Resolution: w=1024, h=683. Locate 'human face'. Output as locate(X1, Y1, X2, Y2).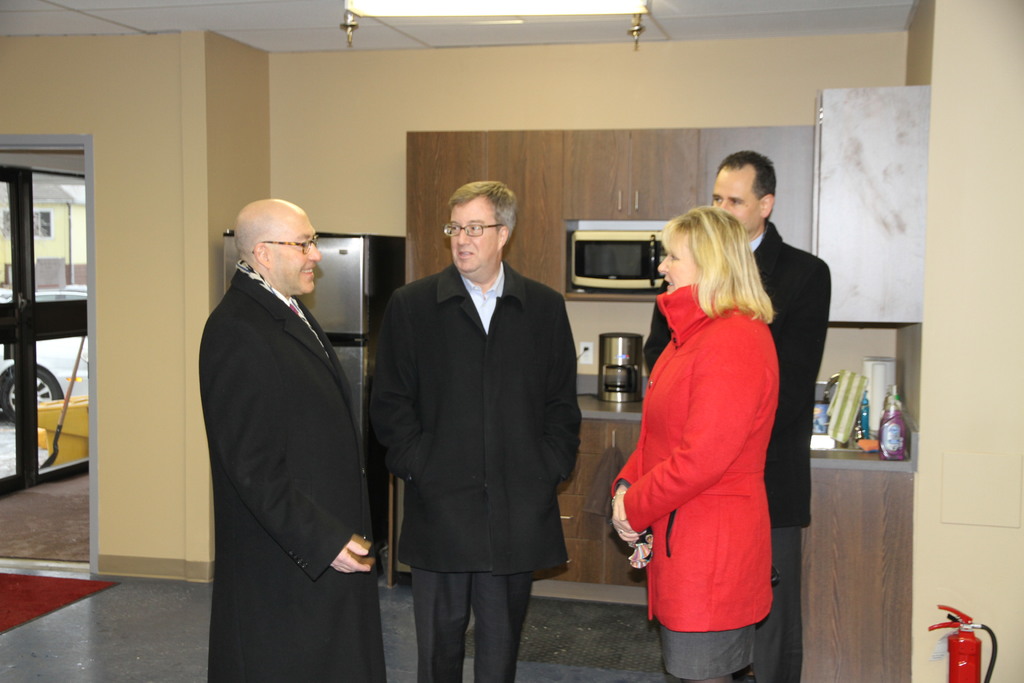
locate(271, 213, 321, 295).
